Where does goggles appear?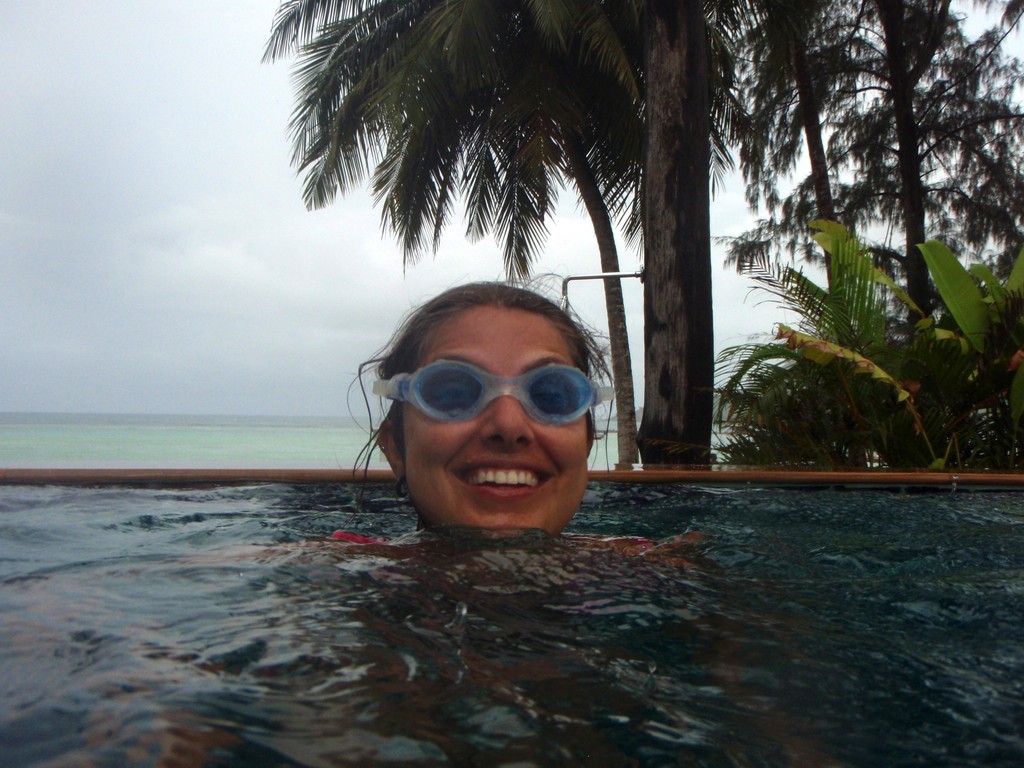
Appears at [x1=392, y1=349, x2=605, y2=436].
